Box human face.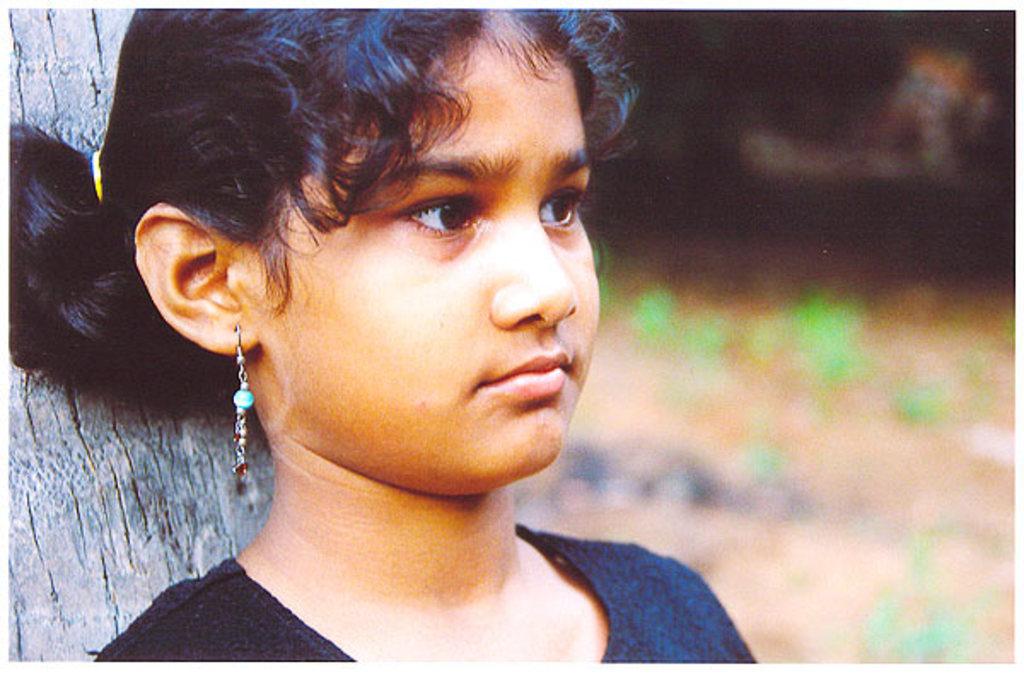
l=232, t=3, r=599, b=493.
